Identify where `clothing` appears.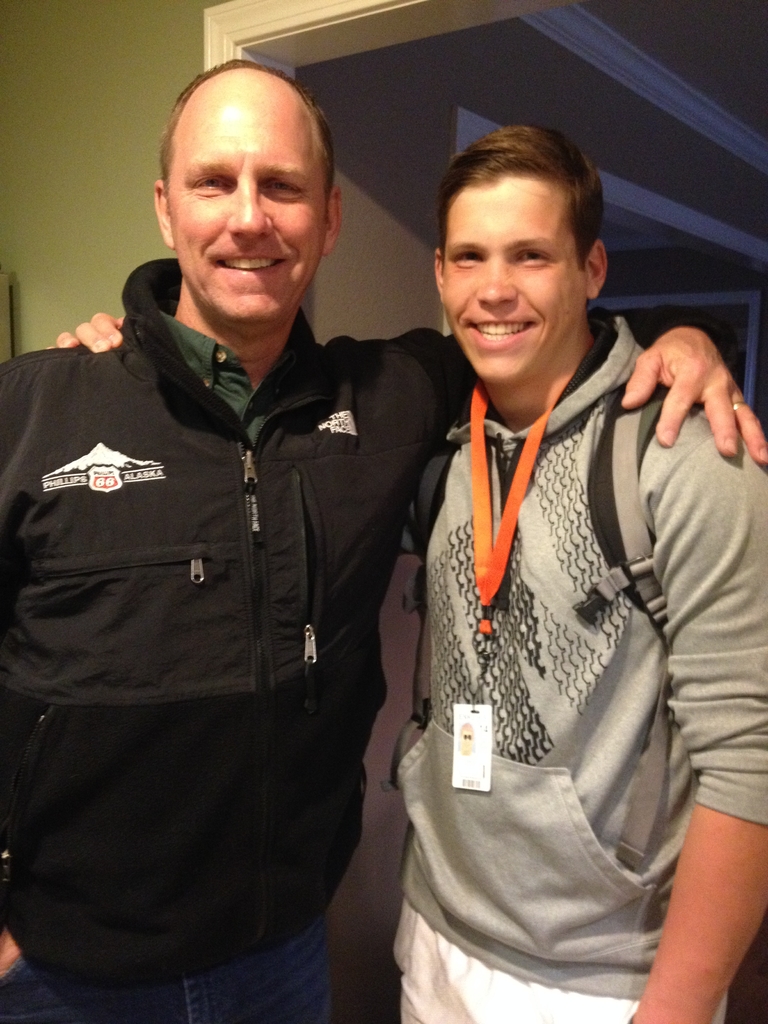
Appears at 389 314 767 1023.
